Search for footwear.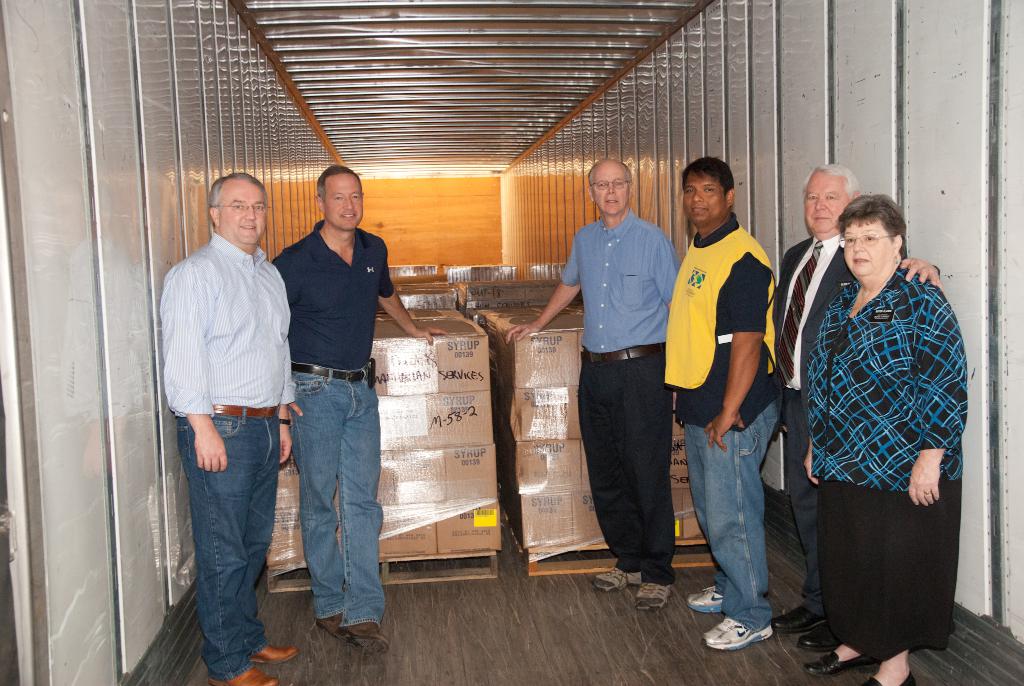
Found at bbox=(705, 606, 767, 649).
